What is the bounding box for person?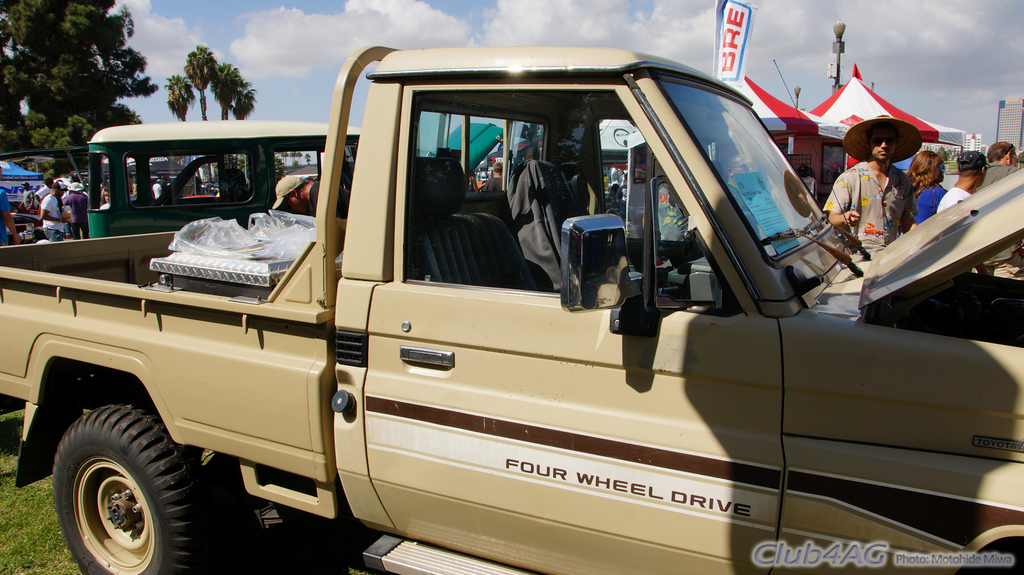
detection(822, 125, 920, 252).
